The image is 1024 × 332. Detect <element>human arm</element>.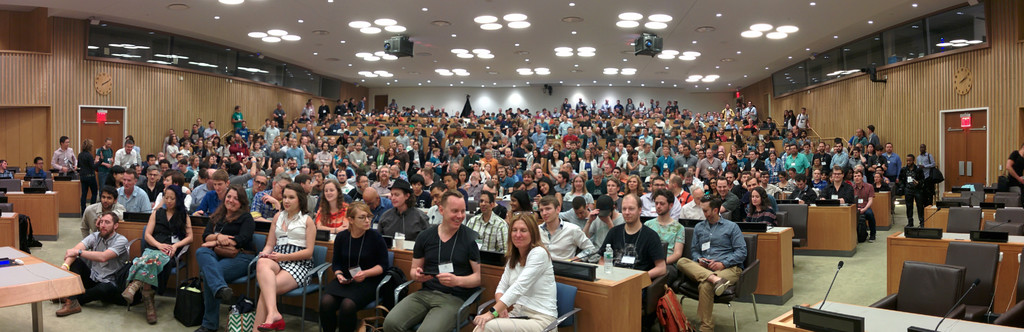
Detection: box=[131, 148, 136, 163].
